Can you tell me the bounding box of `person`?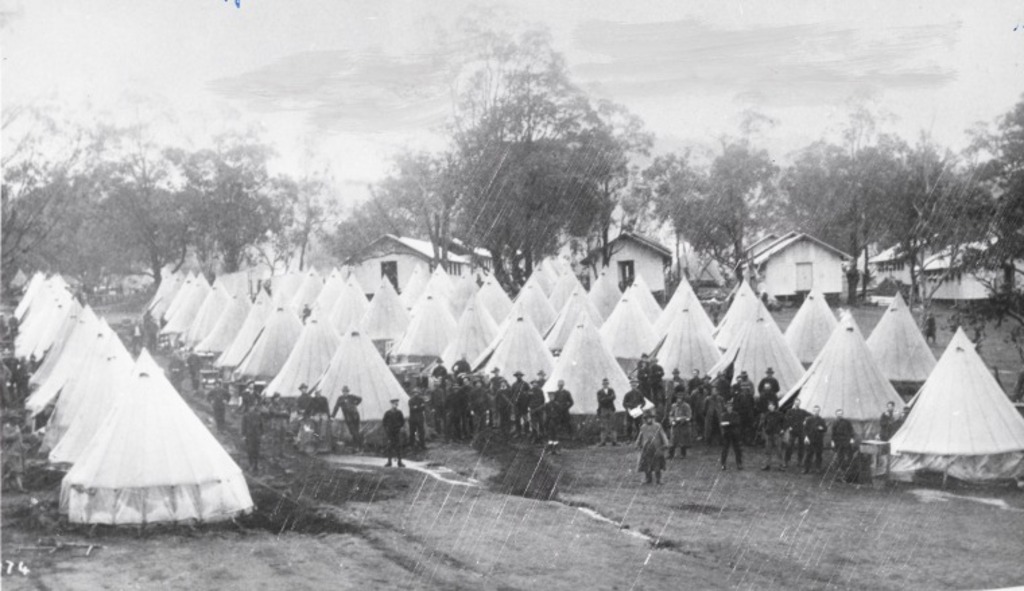
461, 382, 476, 431.
